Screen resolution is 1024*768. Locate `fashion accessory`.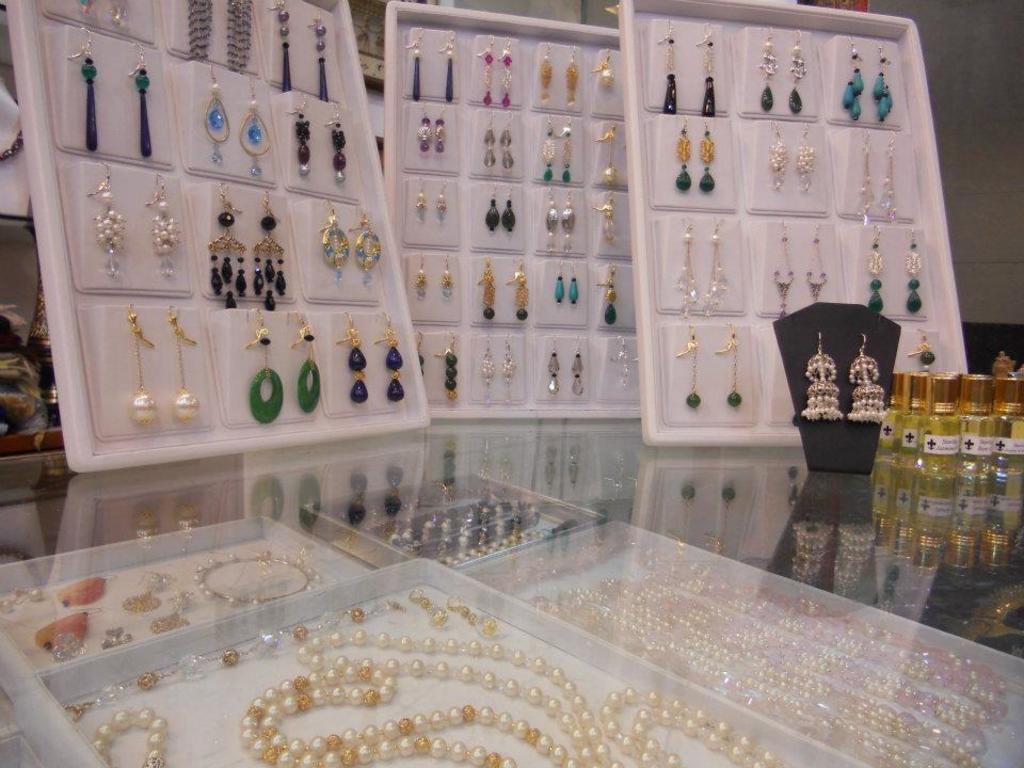
left=692, top=23, right=716, bottom=116.
